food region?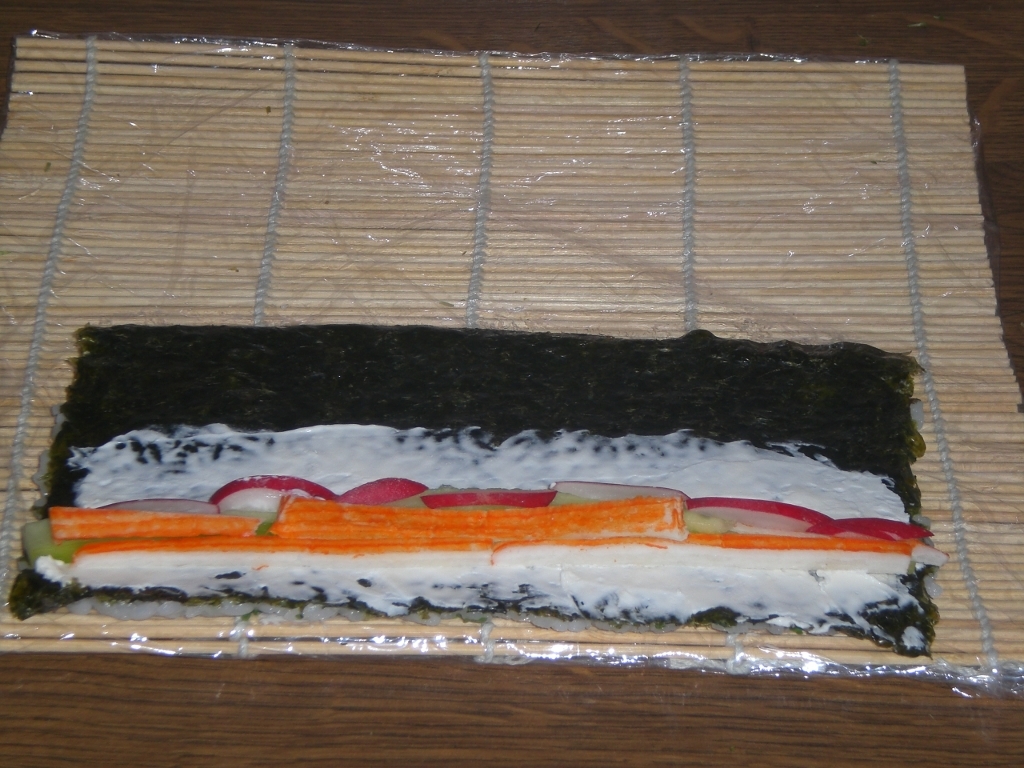
[x1=17, y1=444, x2=896, y2=626]
